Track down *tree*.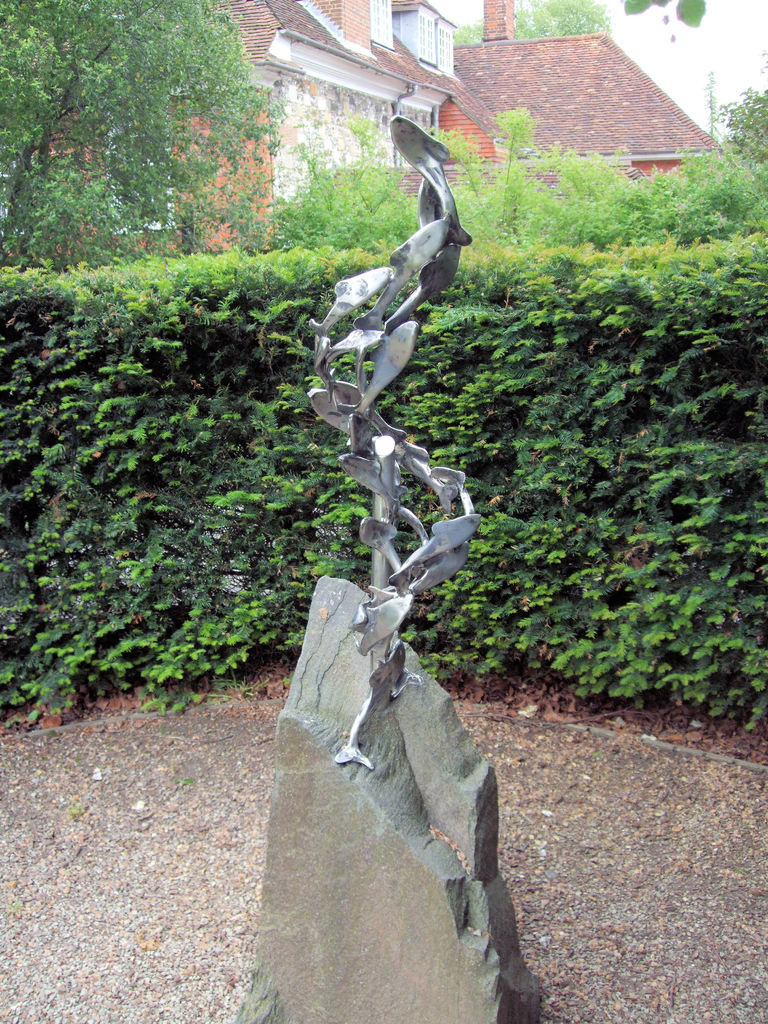
Tracked to box(448, 0, 616, 39).
